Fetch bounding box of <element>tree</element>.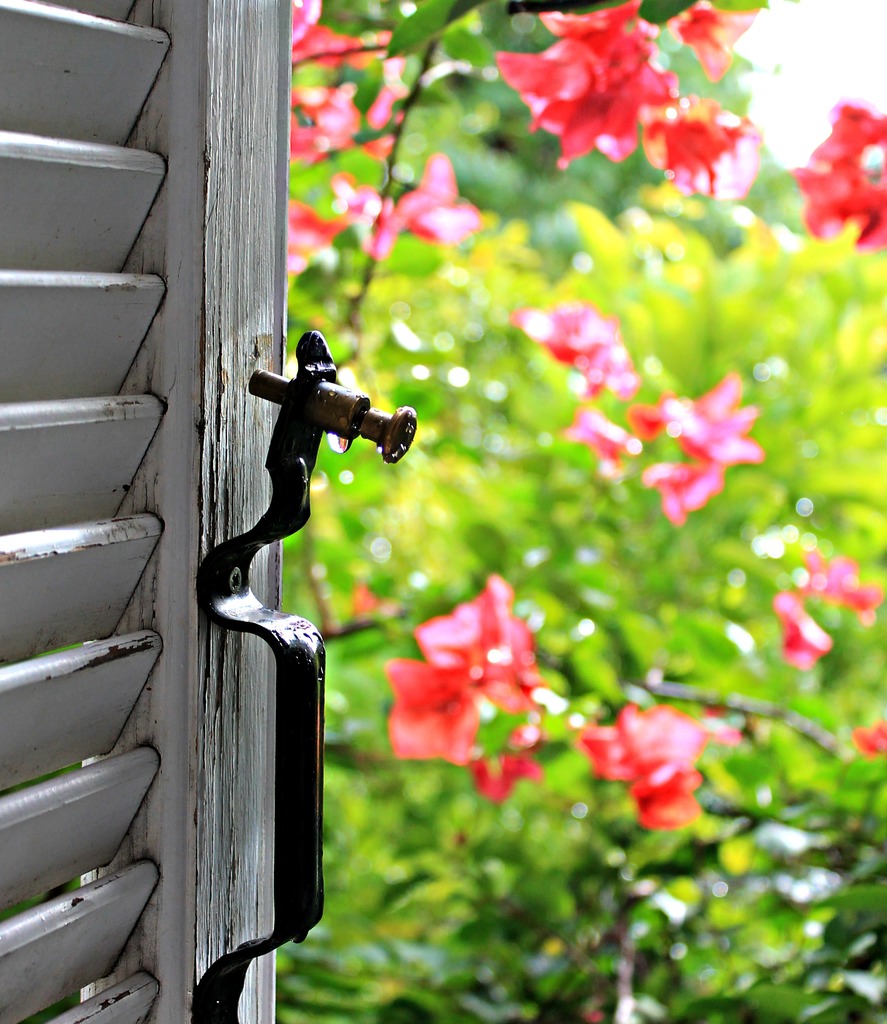
Bbox: (x1=291, y1=0, x2=886, y2=1023).
